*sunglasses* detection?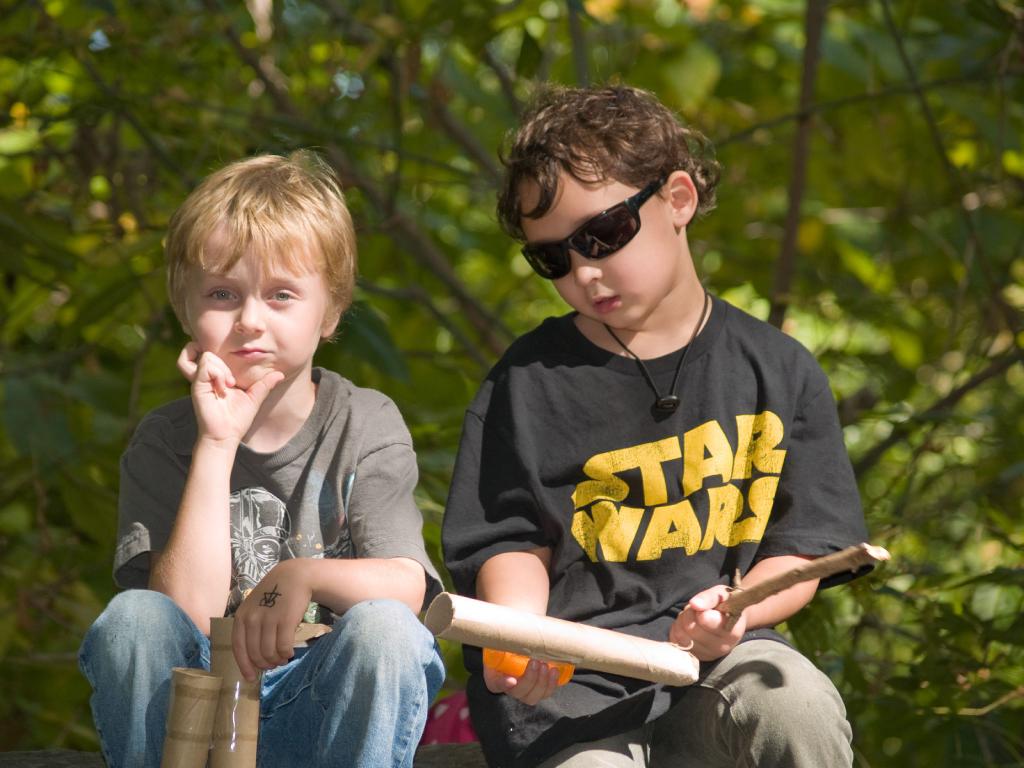
520:179:659:284
